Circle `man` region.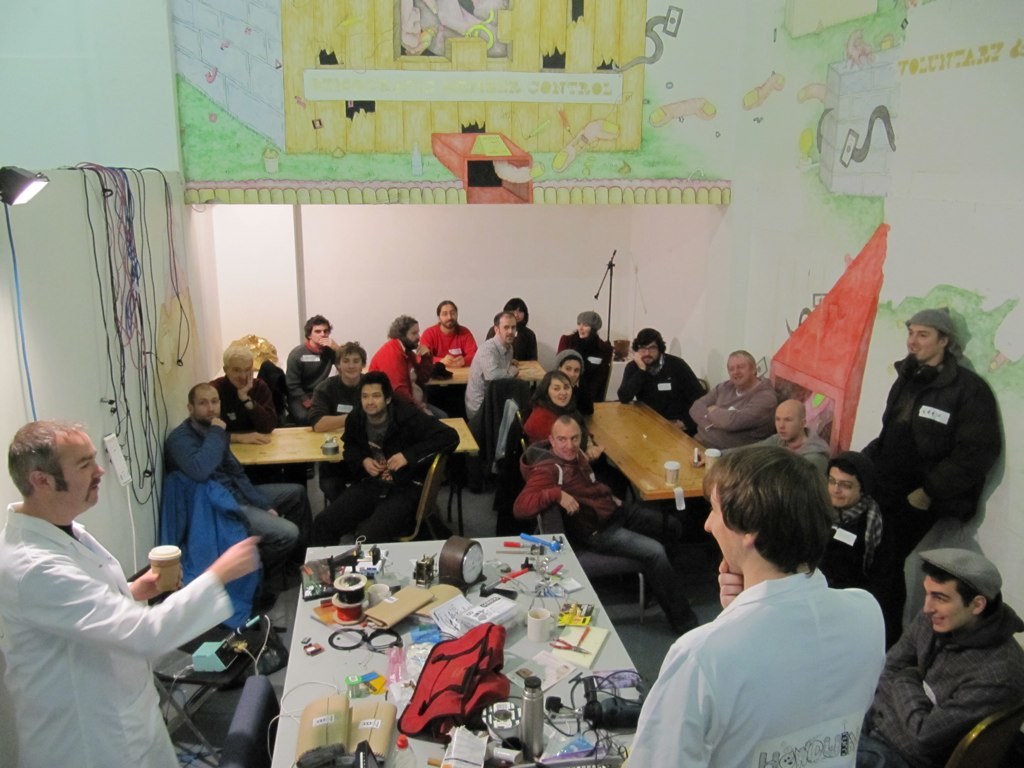
Region: box(624, 442, 886, 767).
